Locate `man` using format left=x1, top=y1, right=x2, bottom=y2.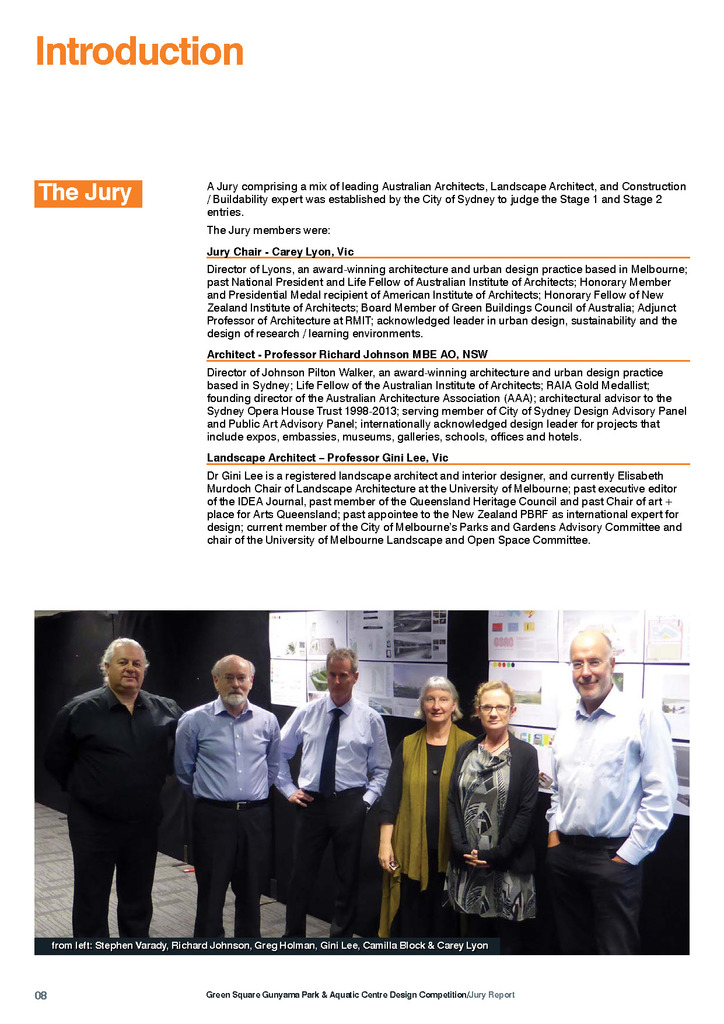
left=47, top=630, right=180, bottom=947.
